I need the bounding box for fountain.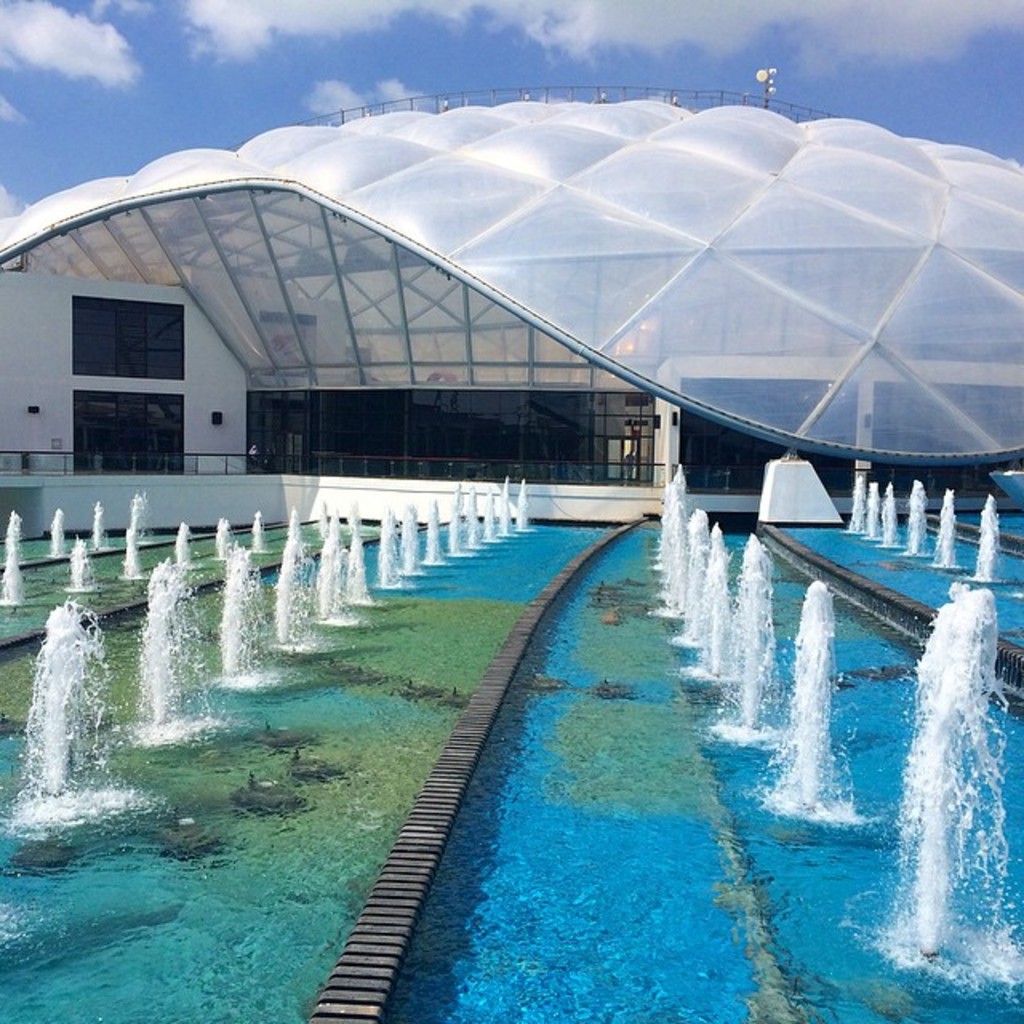
Here it is: (221,544,258,682).
